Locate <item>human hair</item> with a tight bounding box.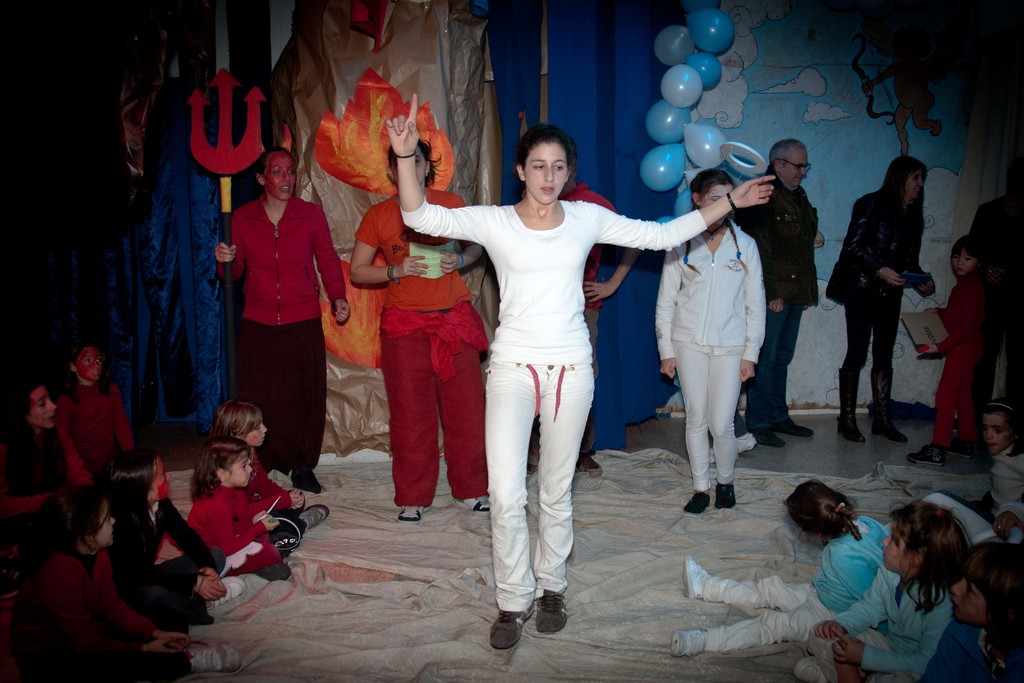
detection(767, 138, 808, 168).
